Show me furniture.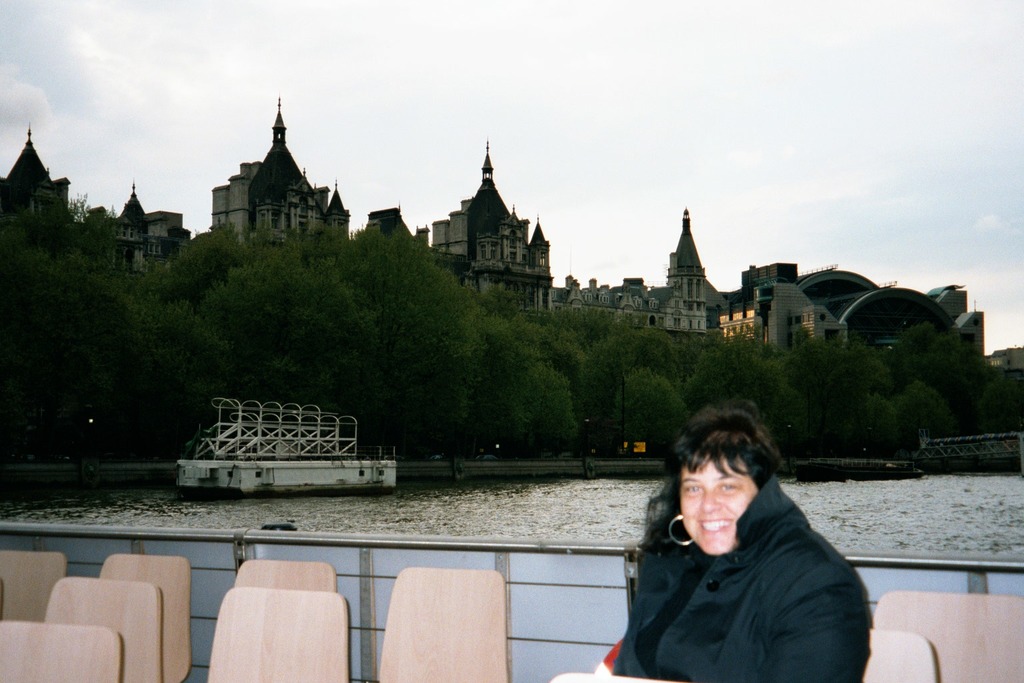
furniture is here: bbox=(0, 548, 69, 615).
